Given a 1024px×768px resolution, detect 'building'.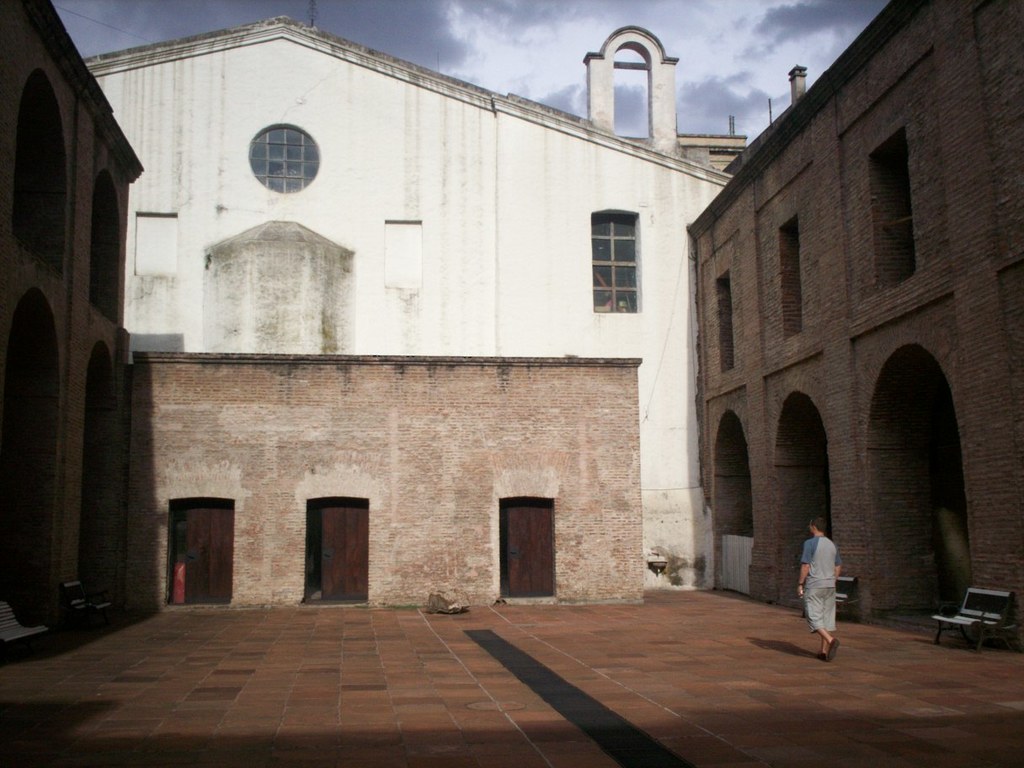
rect(684, 0, 1023, 640).
